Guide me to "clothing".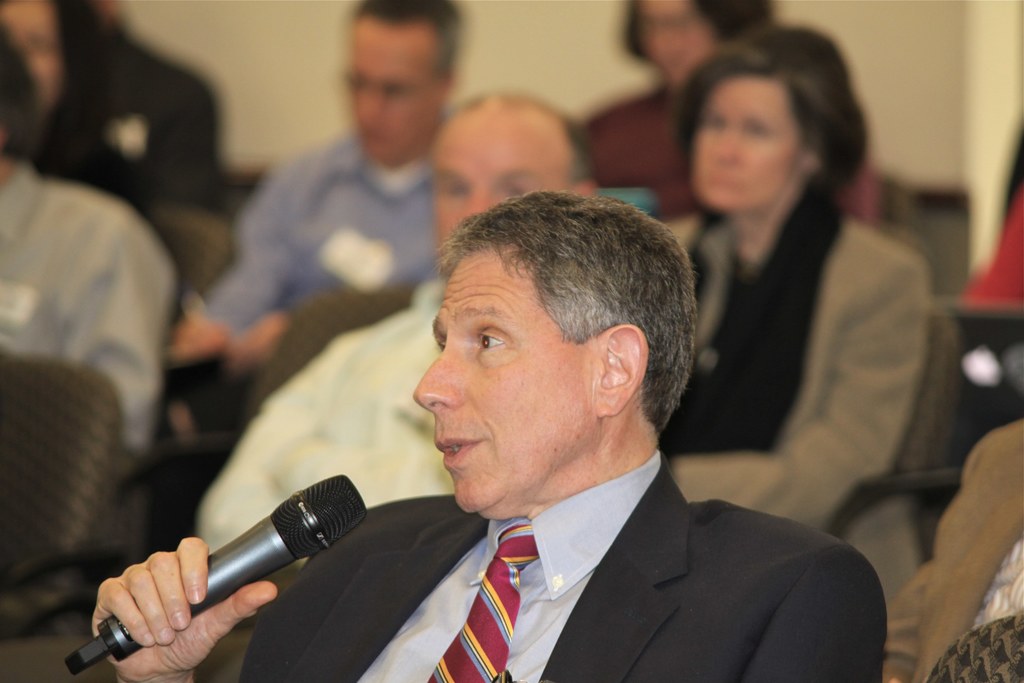
Guidance: [575, 71, 893, 268].
